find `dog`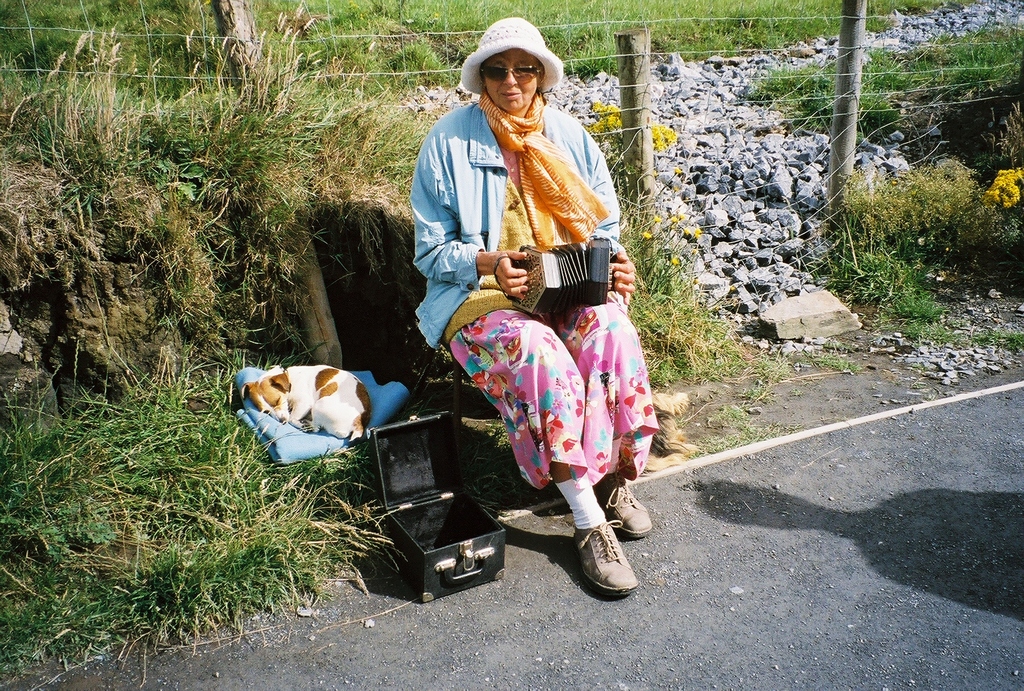
(x1=234, y1=361, x2=373, y2=444)
